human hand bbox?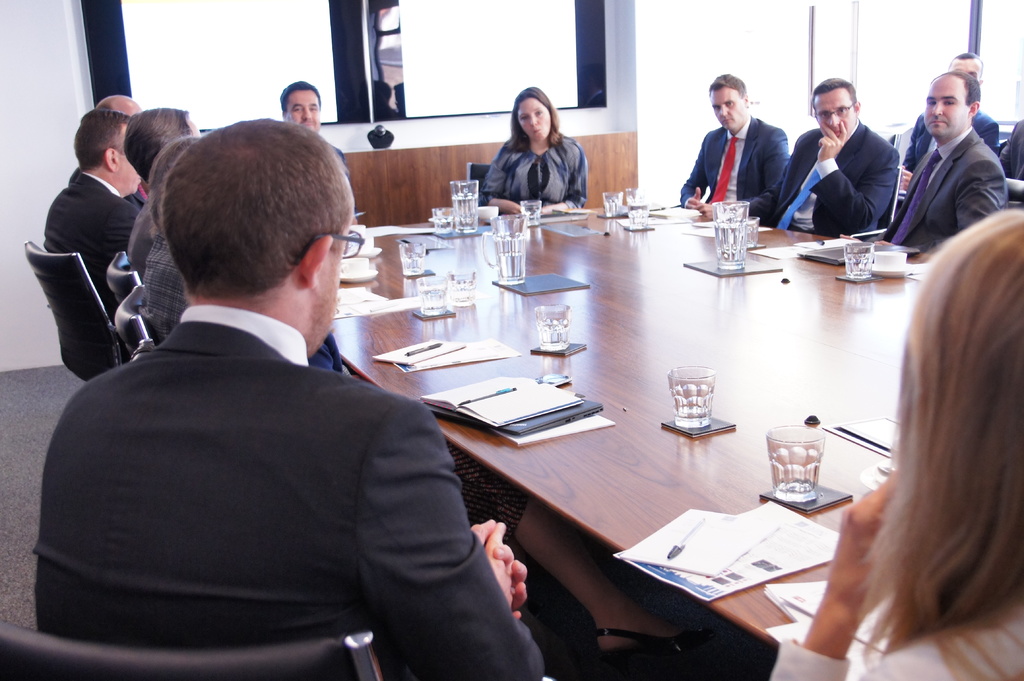
[x1=899, y1=166, x2=914, y2=191]
